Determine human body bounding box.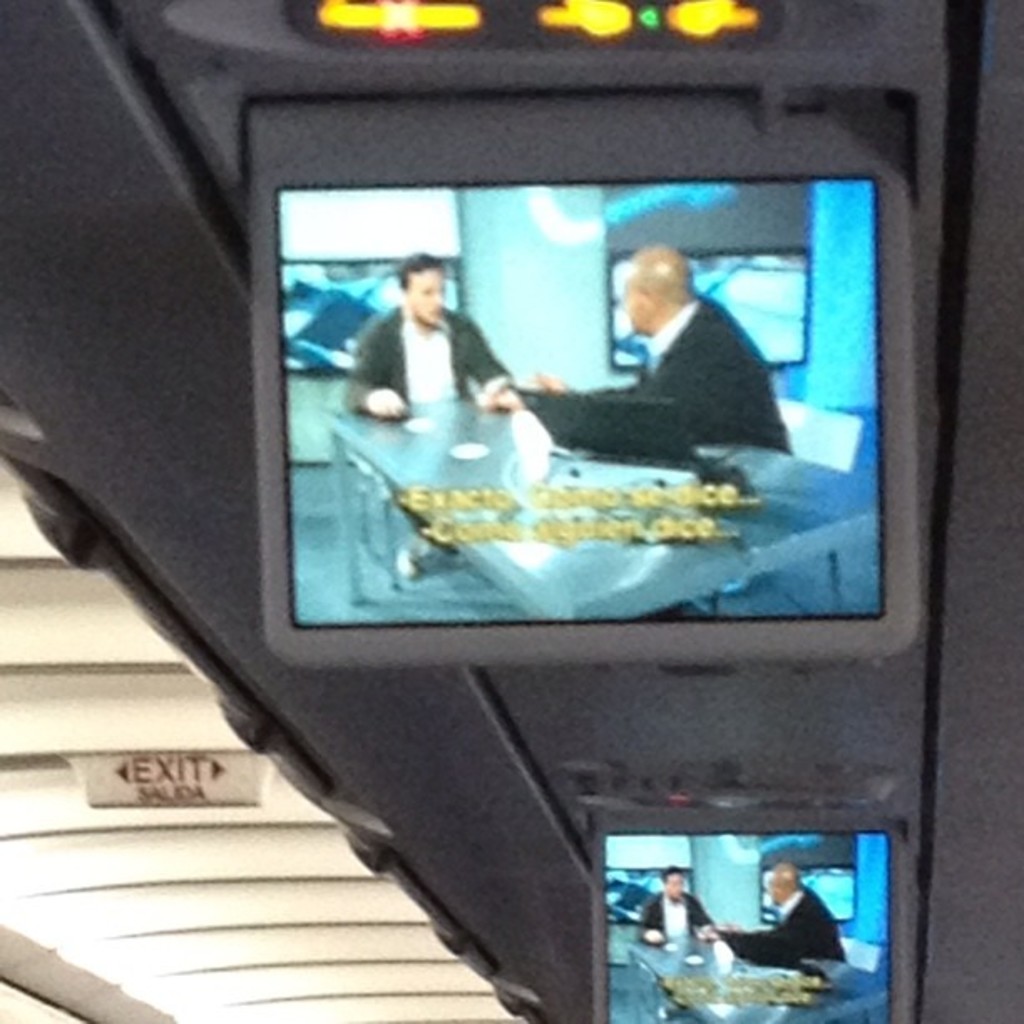
Determined: (x1=637, y1=872, x2=701, y2=930).
